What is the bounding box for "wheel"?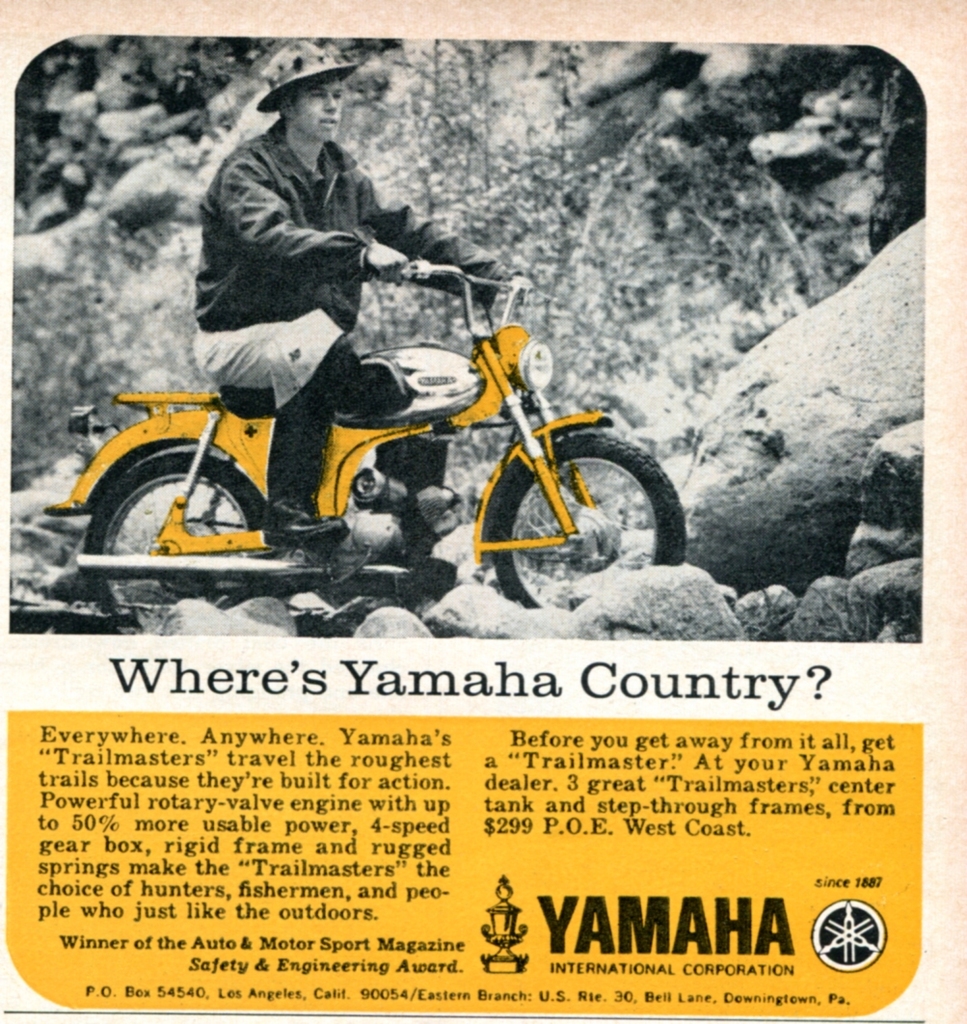
l=488, t=430, r=685, b=610.
